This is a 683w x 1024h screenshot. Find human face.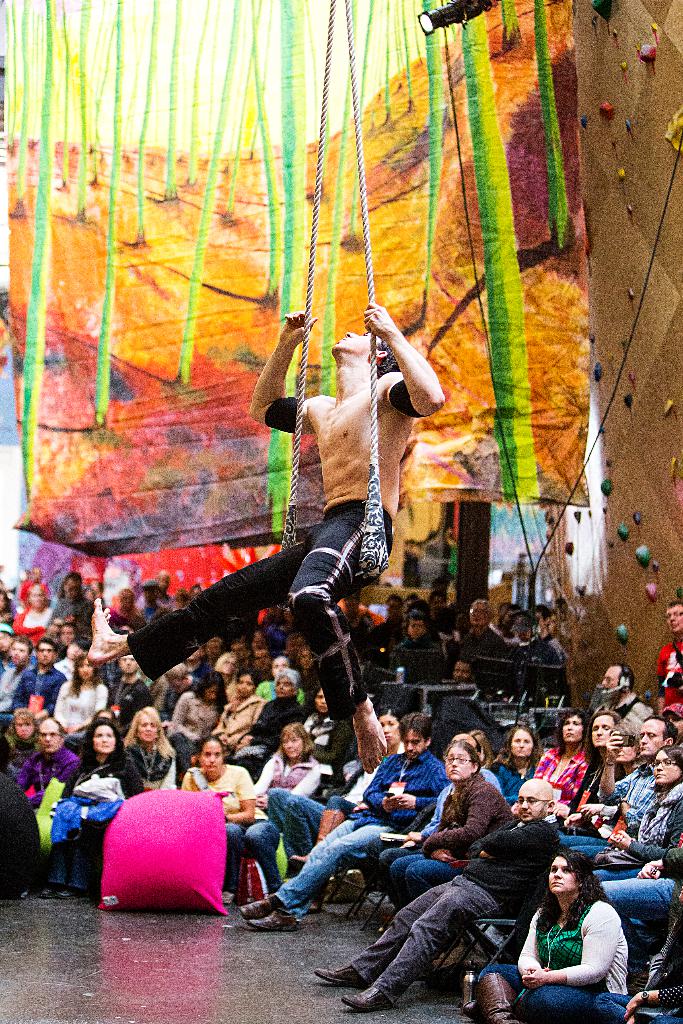
Bounding box: 280 731 302 758.
